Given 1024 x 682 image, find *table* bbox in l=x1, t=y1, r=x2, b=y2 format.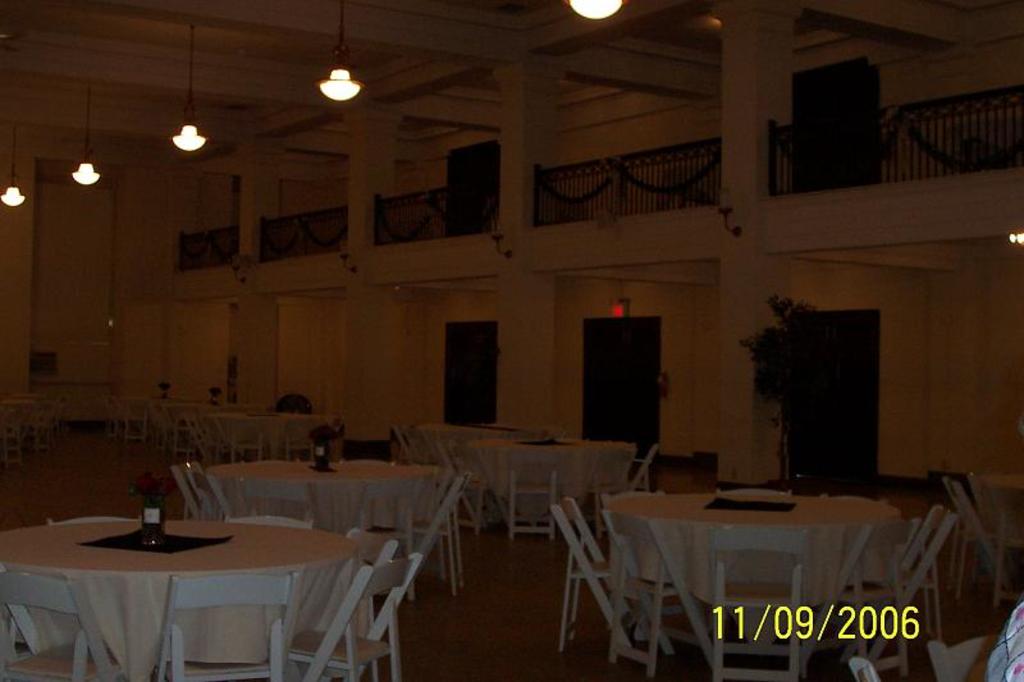
l=466, t=435, r=635, b=519.
